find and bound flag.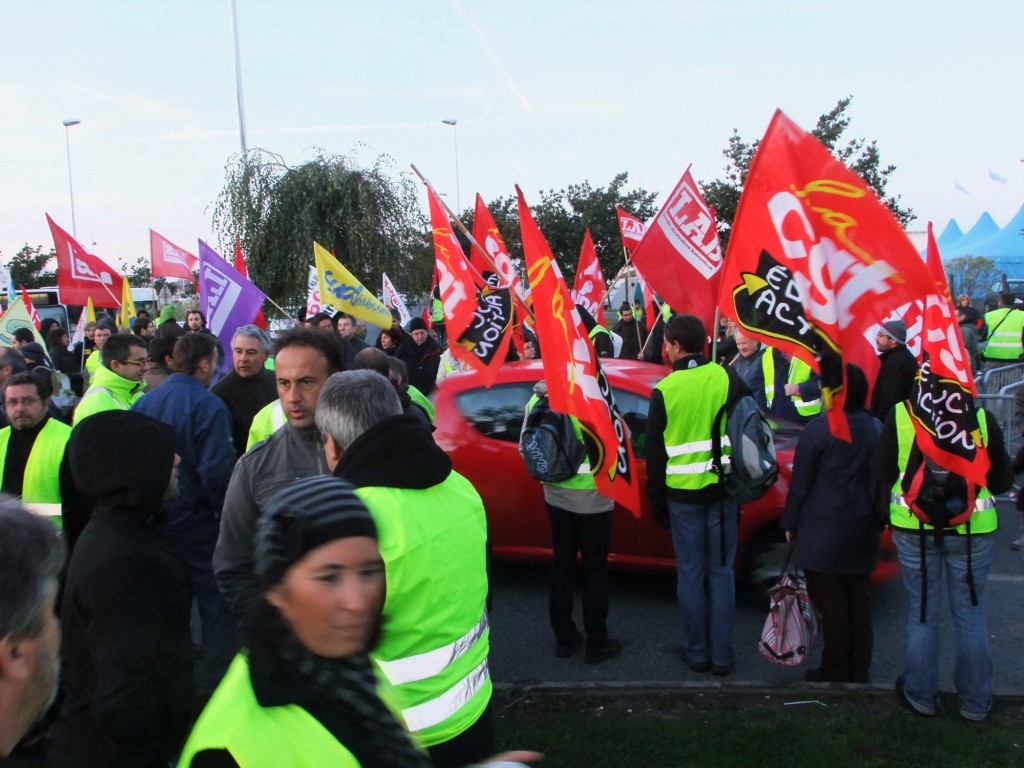
Bound: <bbox>416, 185, 511, 381</bbox>.
